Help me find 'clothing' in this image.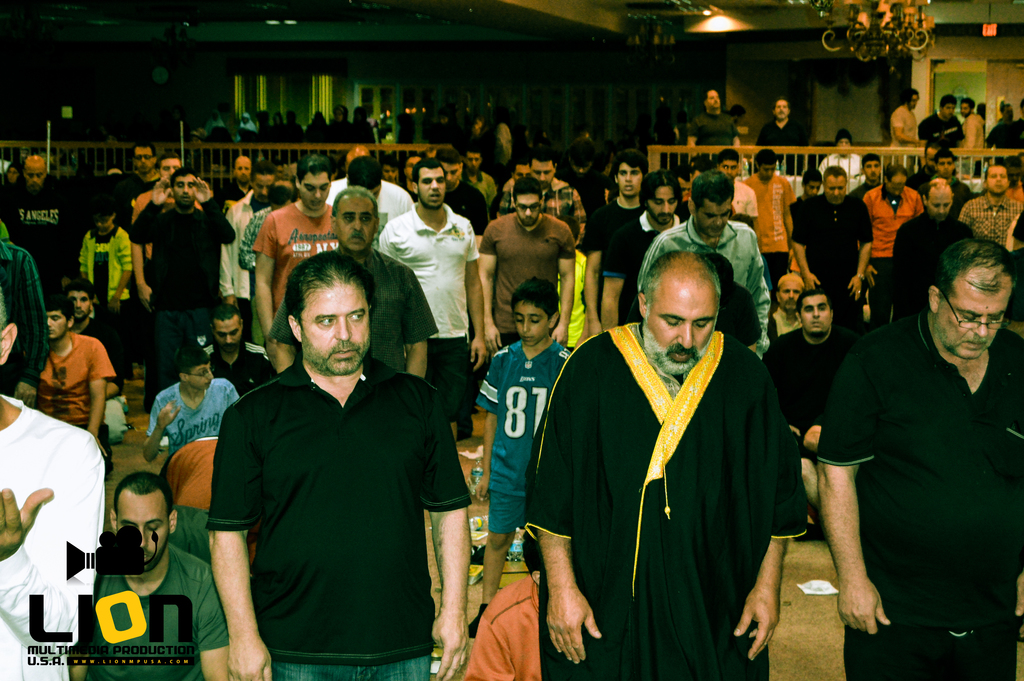
Found it: bbox=(826, 310, 1023, 680).
